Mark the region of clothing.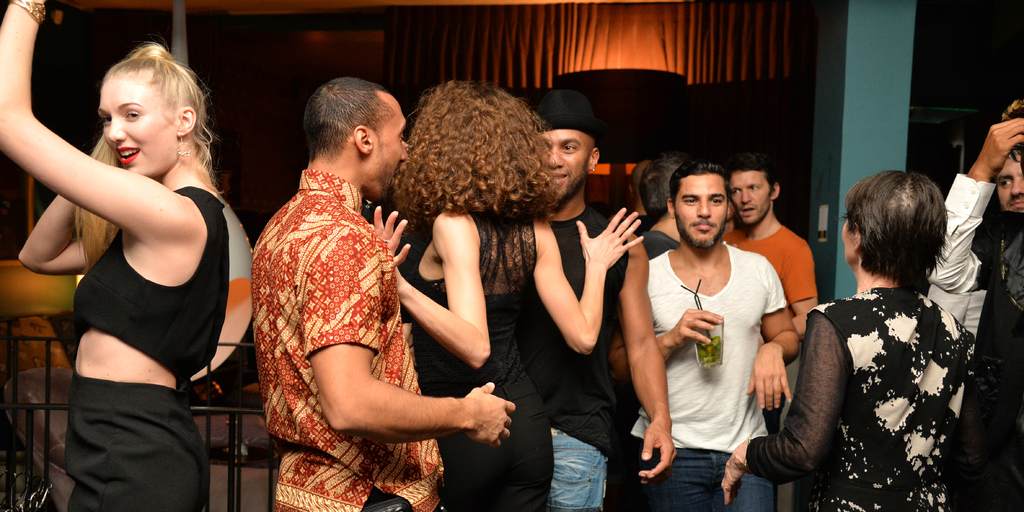
Region: [left=627, top=239, right=787, bottom=511].
